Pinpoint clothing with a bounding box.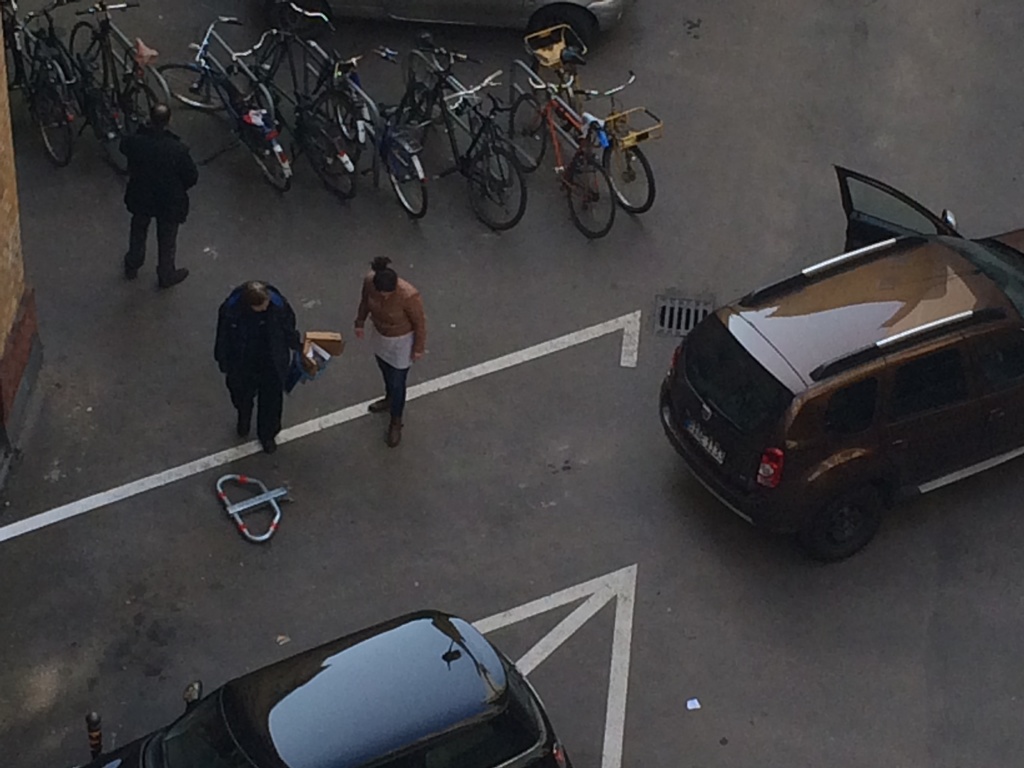
box(356, 269, 426, 406).
